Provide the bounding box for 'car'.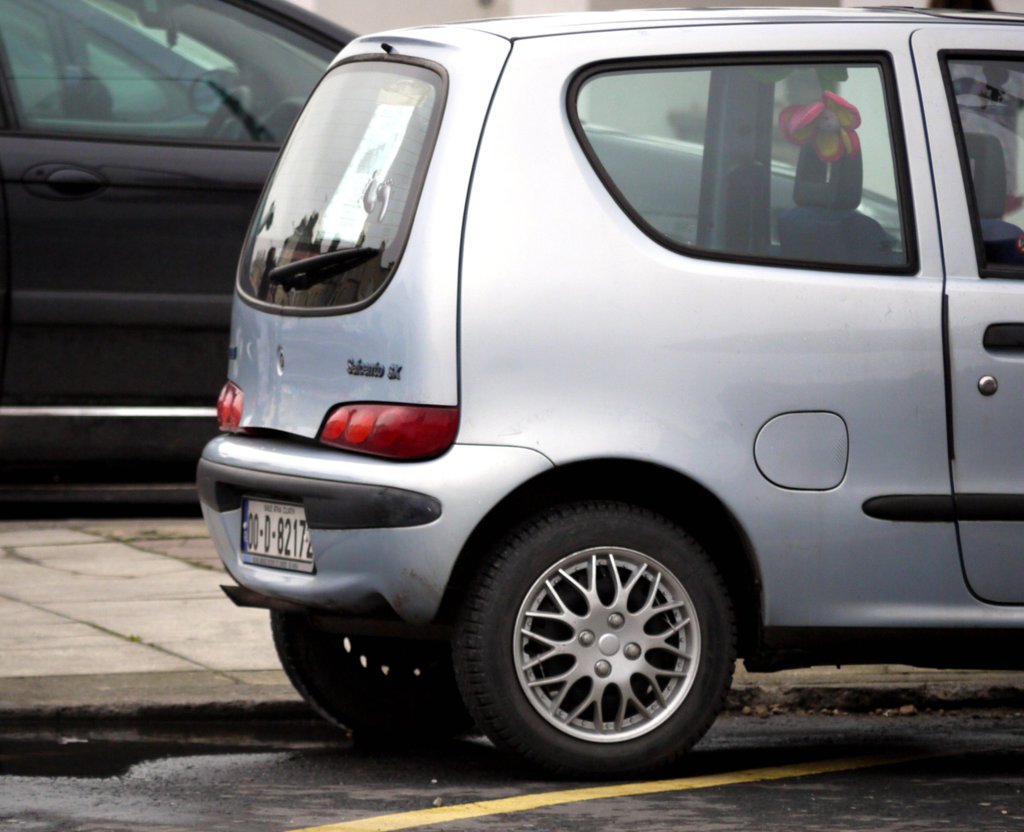
(left=0, top=0, right=1023, bottom=454).
